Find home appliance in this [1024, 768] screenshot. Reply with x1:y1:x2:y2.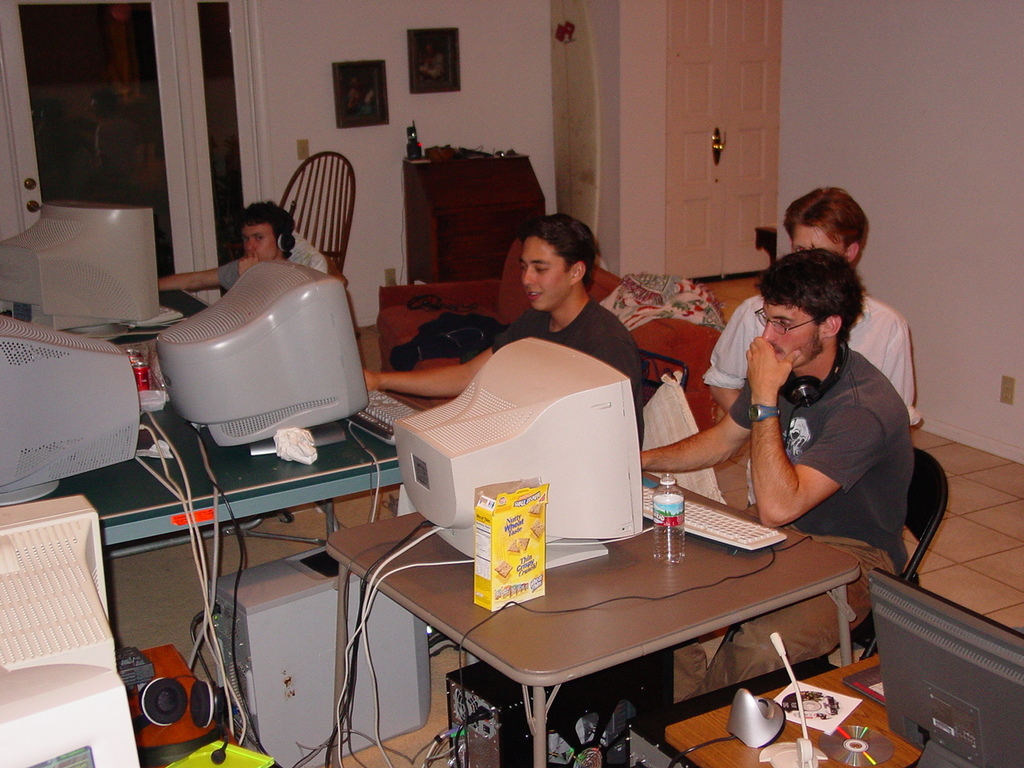
210:542:434:767.
